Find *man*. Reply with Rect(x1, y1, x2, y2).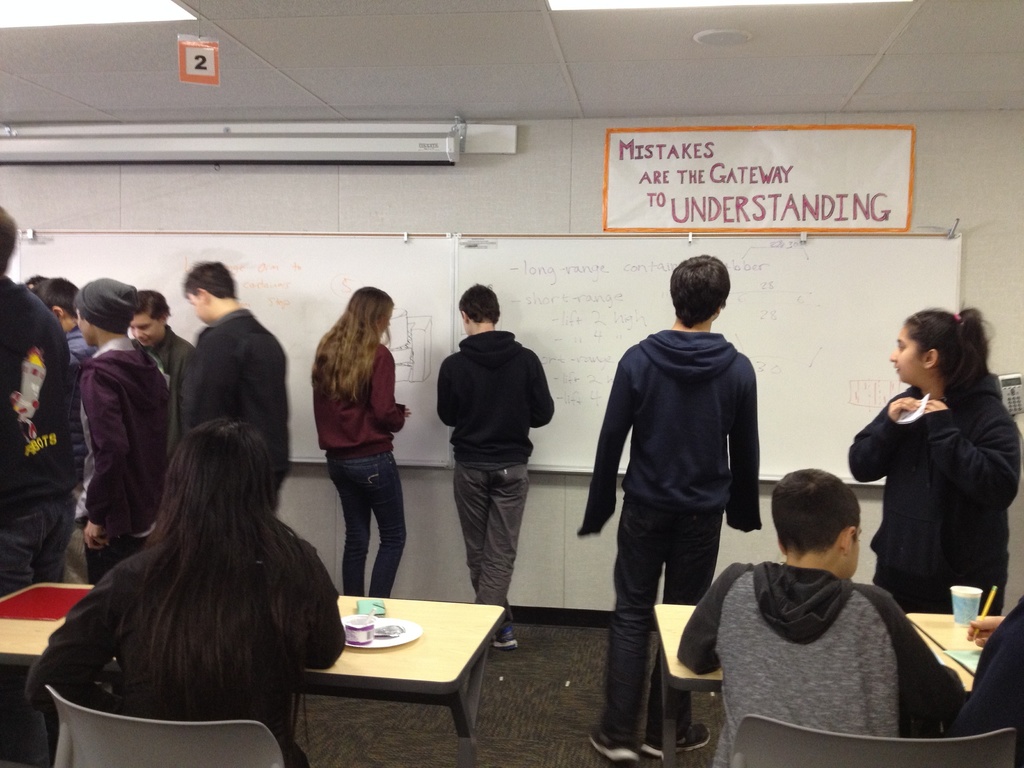
Rect(584, 252, 779, 748).
